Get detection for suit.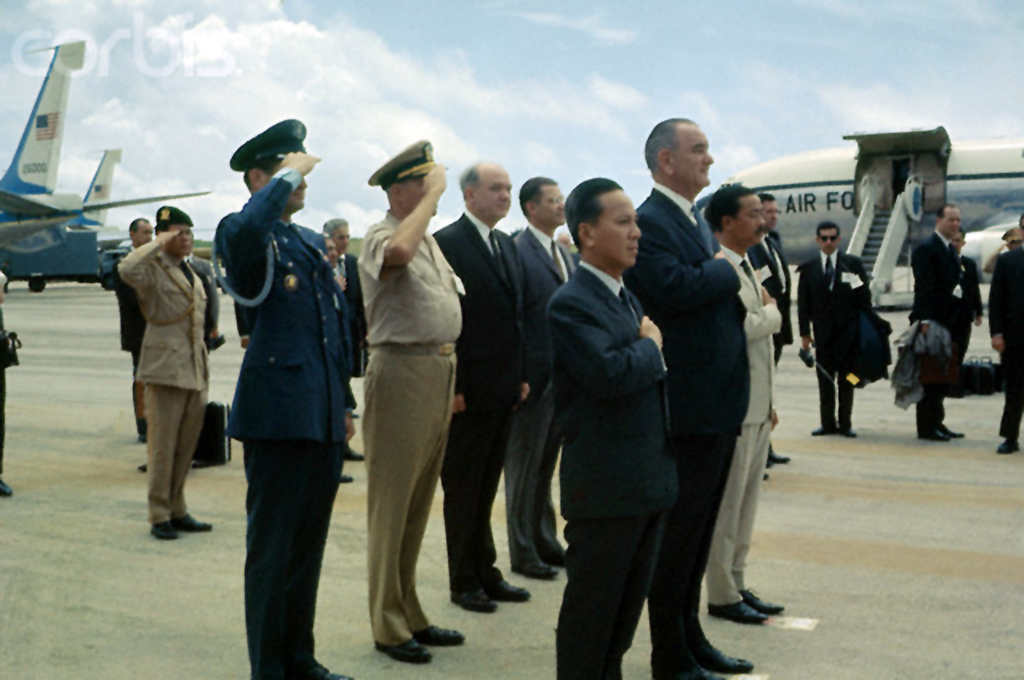
Detection: [545, 270, 674, 677].
